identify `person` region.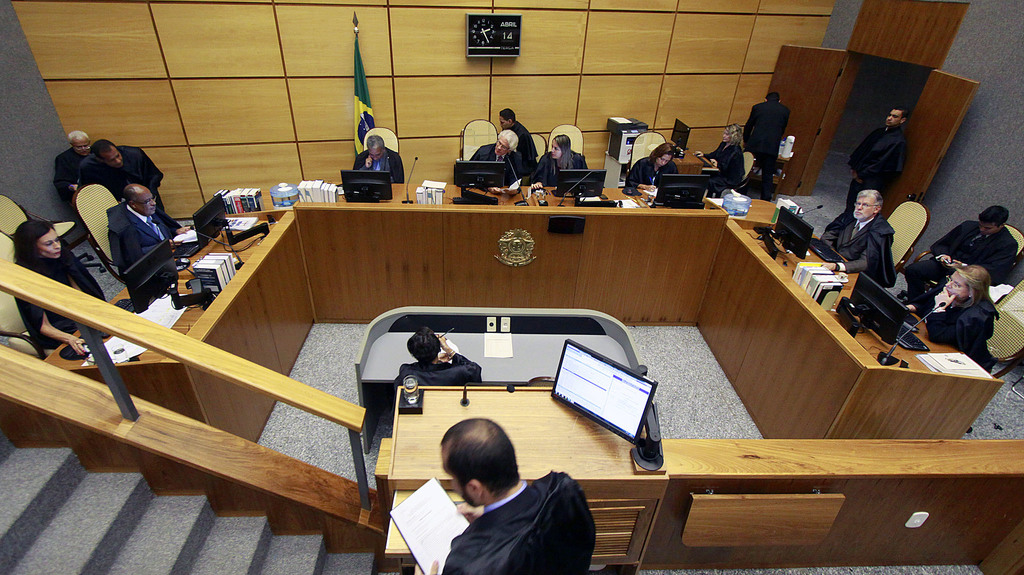
Region: 351:131:406:188.
